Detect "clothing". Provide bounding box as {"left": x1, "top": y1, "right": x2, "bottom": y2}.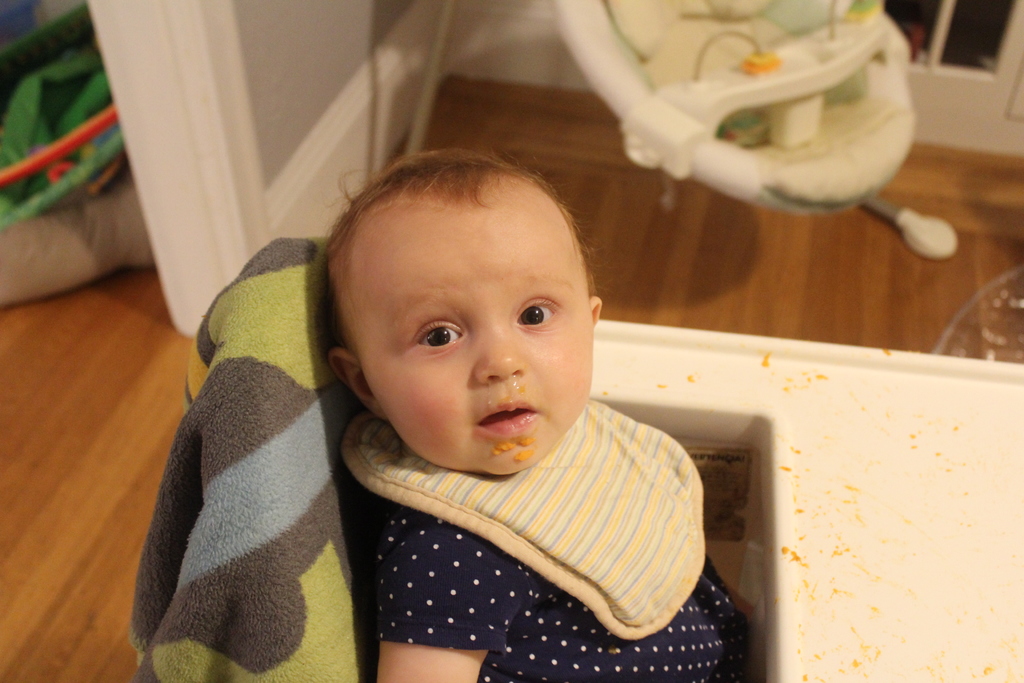
{"left": 298, "top": 372, "right": 759, "bottom": 670}.
